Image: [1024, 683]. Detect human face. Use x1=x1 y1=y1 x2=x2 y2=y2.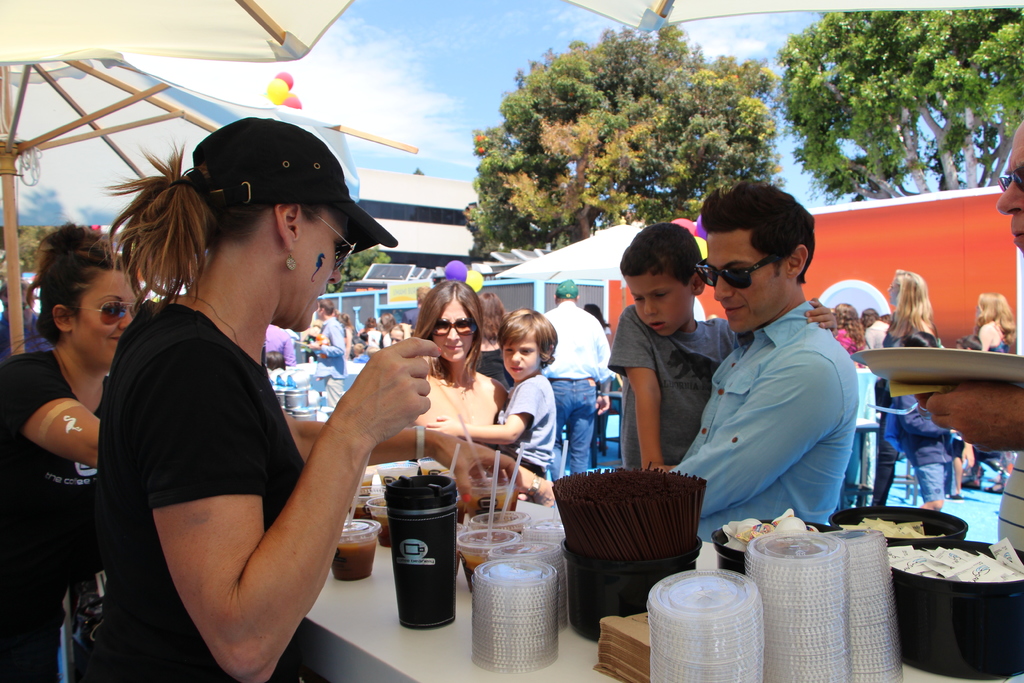
x1=624 y1=267 x2=685 y2=332.
